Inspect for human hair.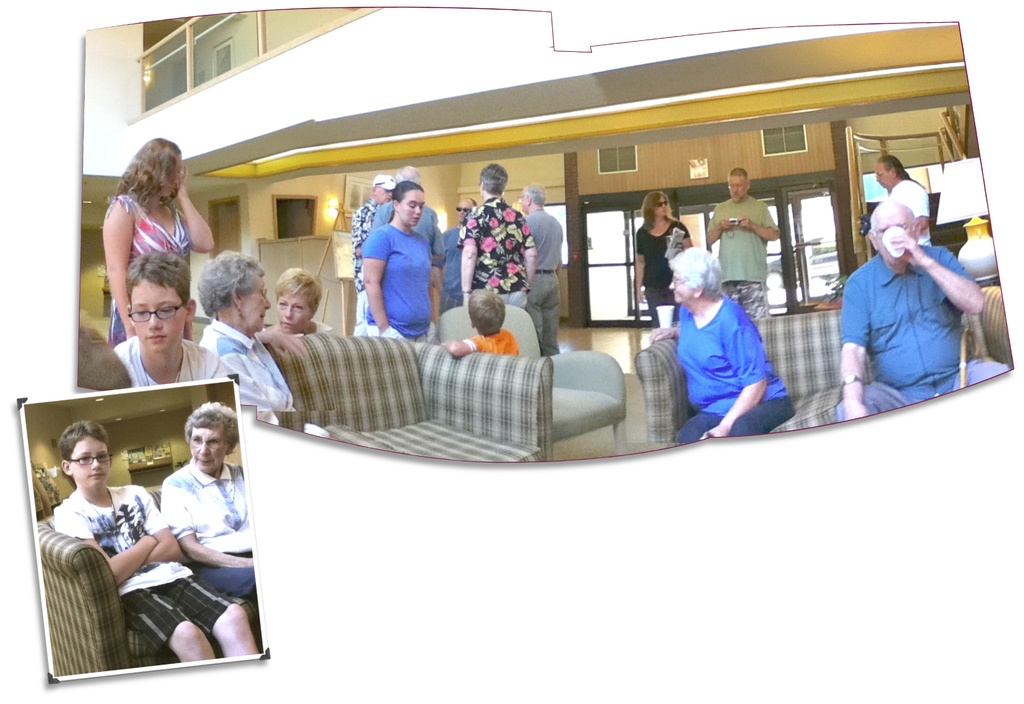
Inspection: BBox(470, 288, 508, 333).
